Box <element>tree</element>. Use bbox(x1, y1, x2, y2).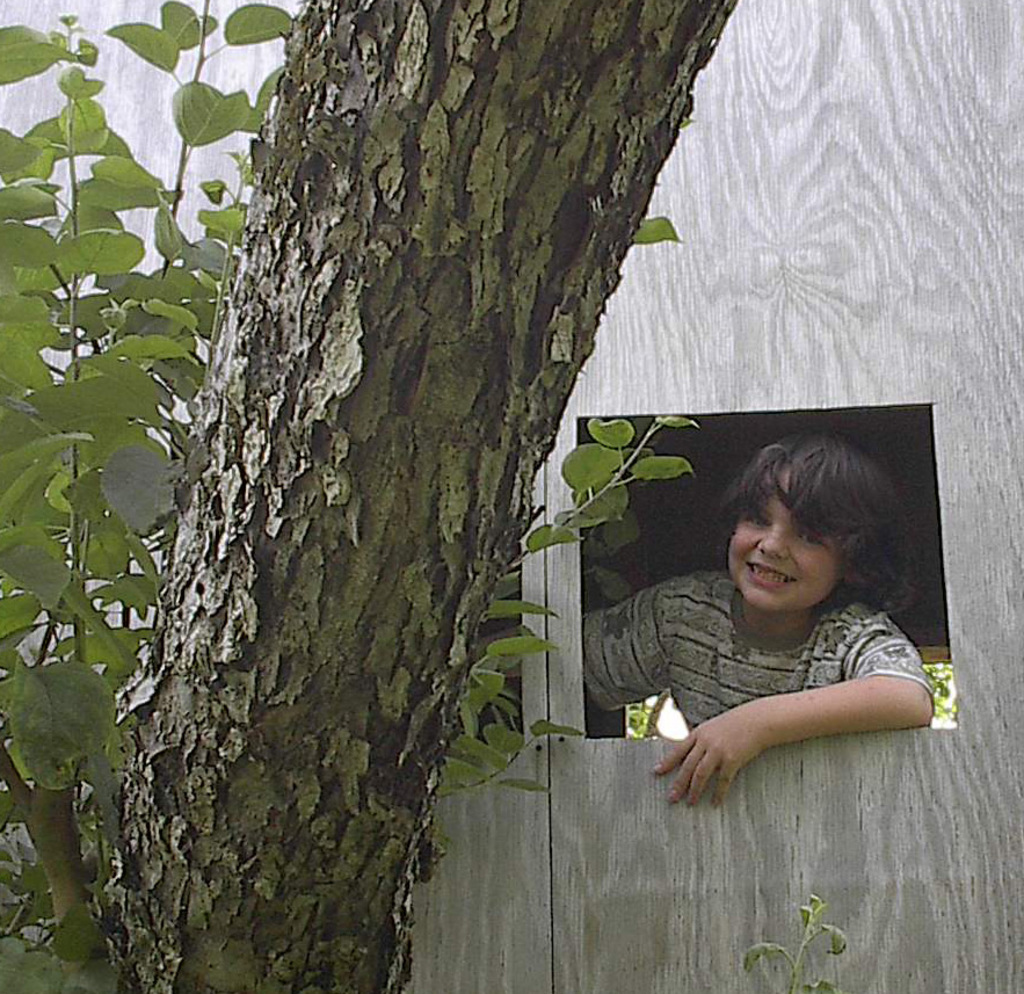
bbox(0, 0, 736, 993).
